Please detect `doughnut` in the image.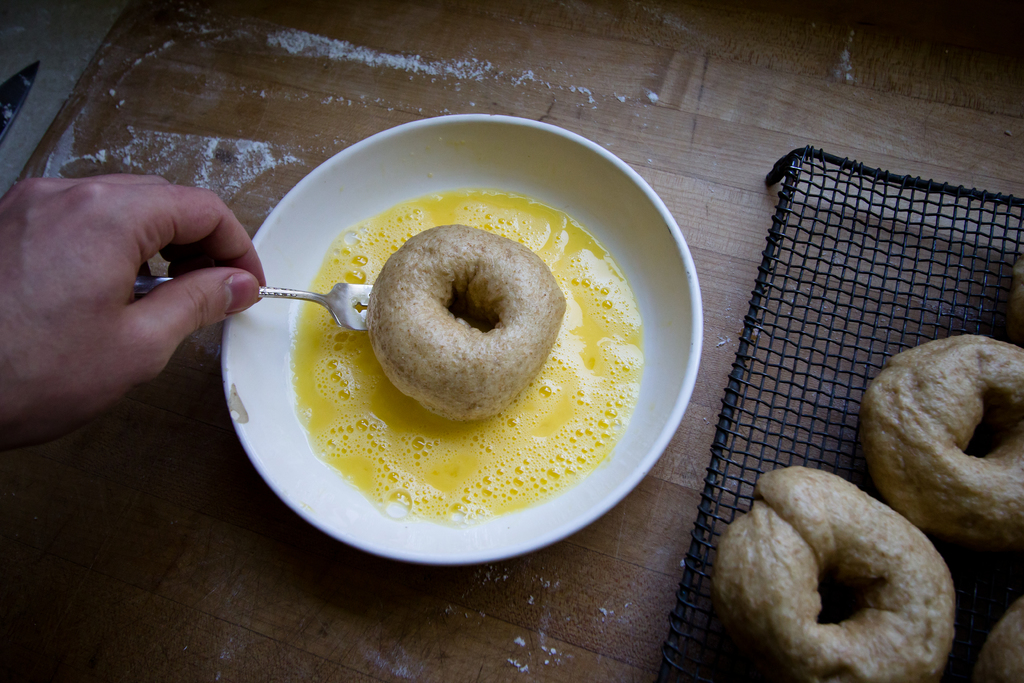
BBox(369, 226, 564, 422).
